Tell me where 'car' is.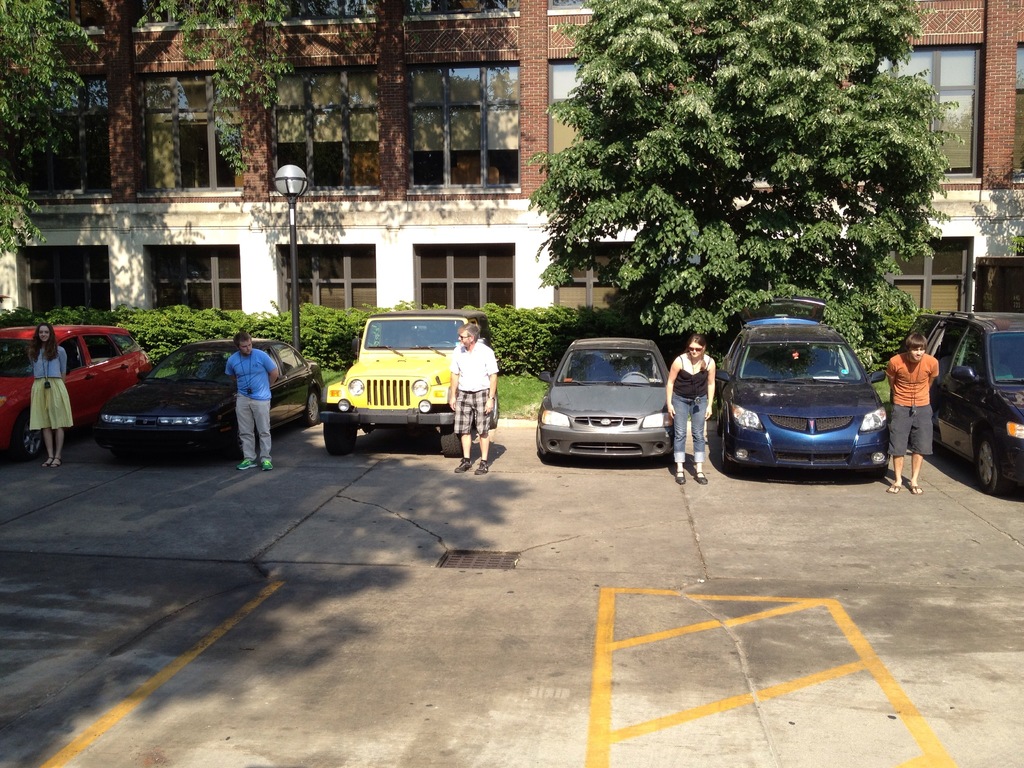
'car' is at [x1=100, y1=339, x2=329, y2=458].
